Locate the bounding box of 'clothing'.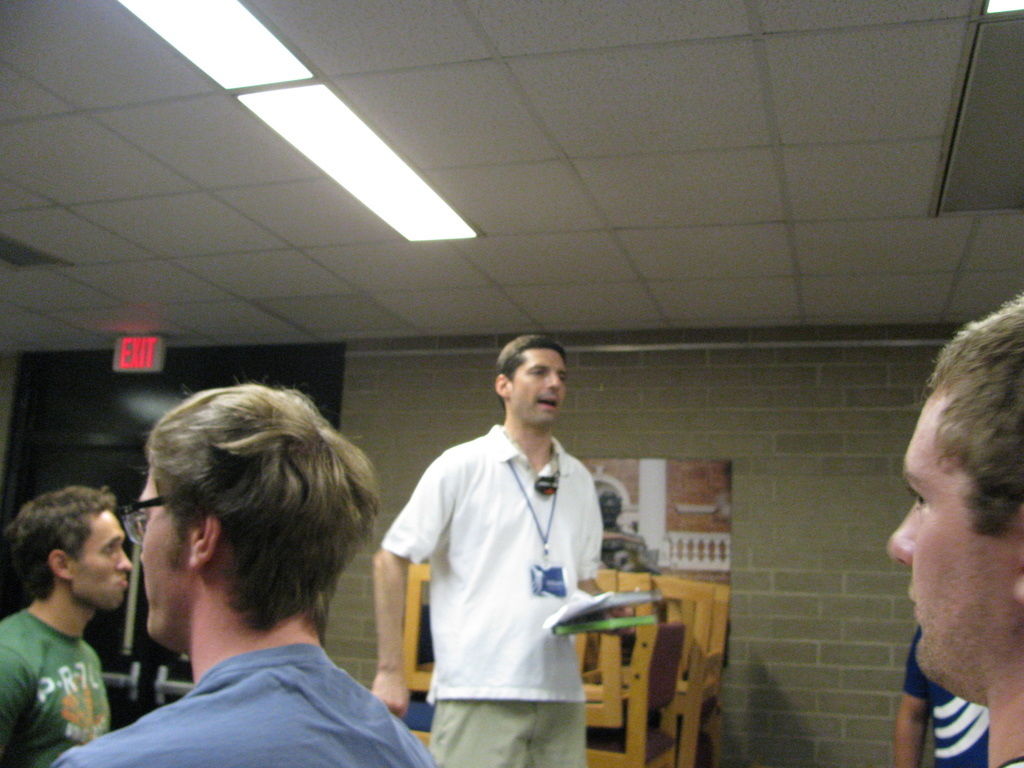
Bounding box: 0:605:118:767.
